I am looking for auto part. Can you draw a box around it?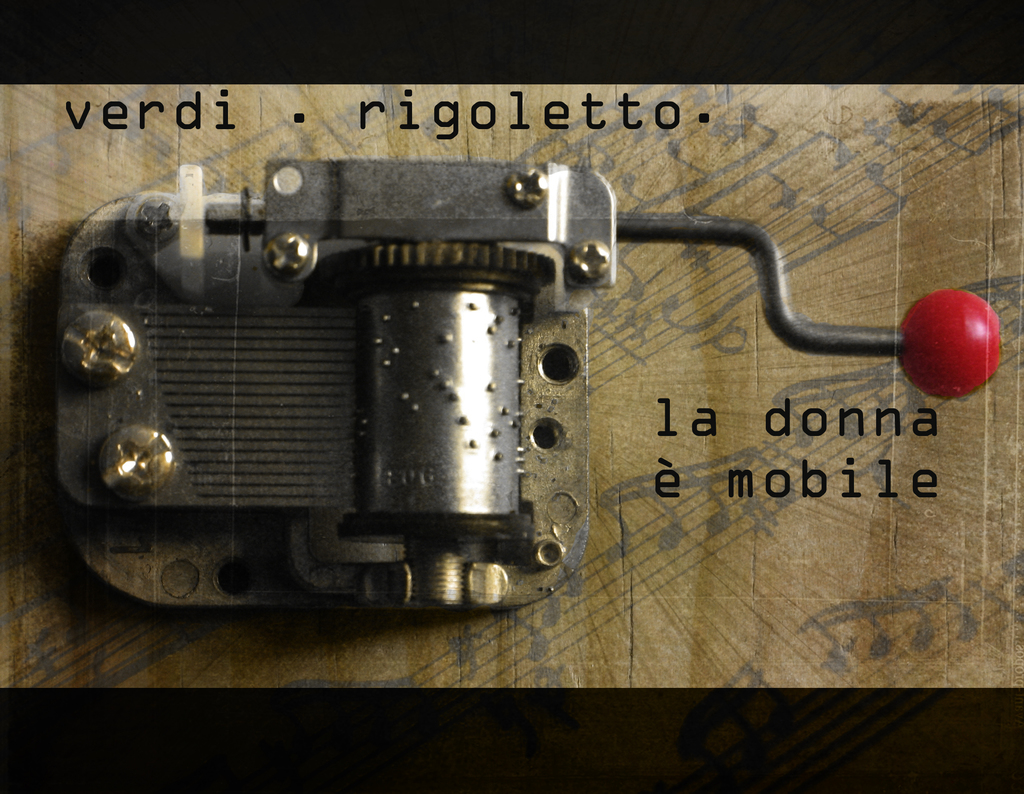
Sure, the bounding box is box(50, 129, 1000, 615).
